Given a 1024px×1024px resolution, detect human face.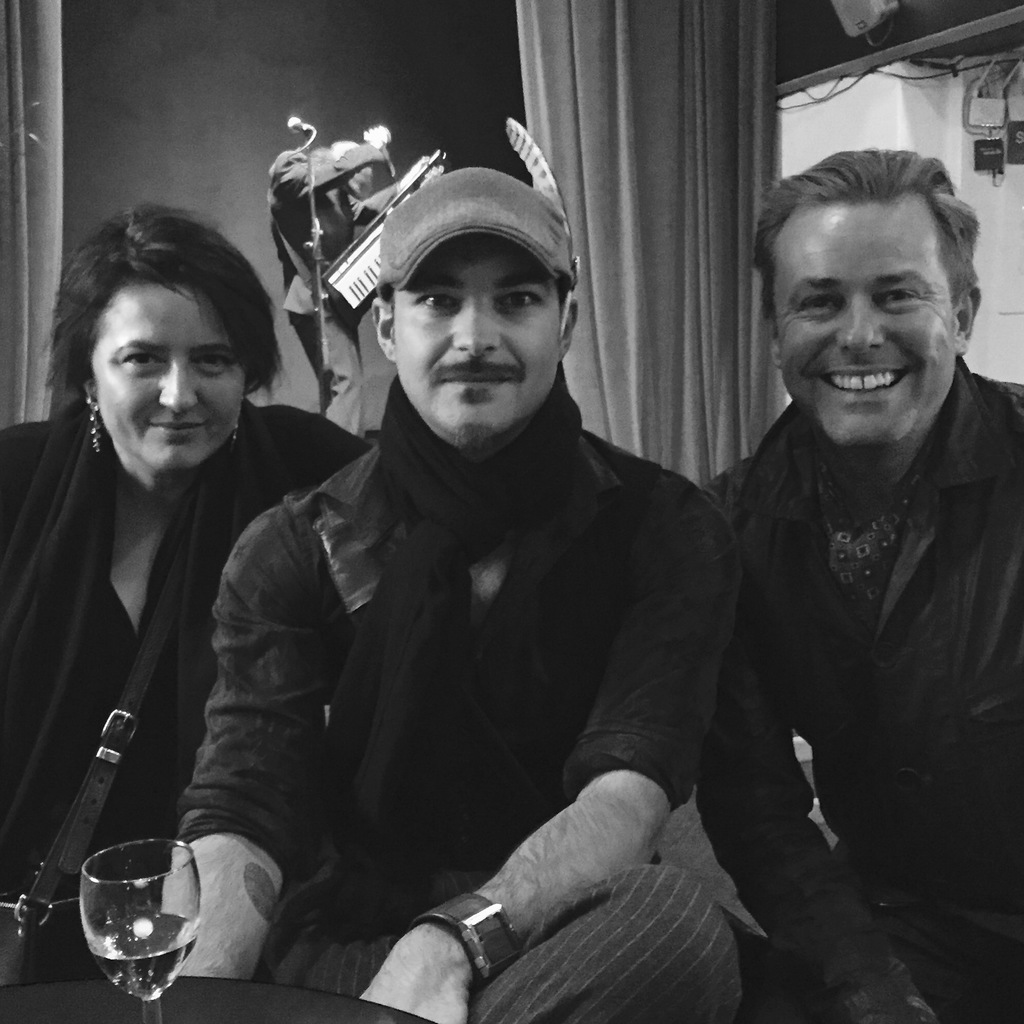
l=774, t=202, r=956, b=443.
